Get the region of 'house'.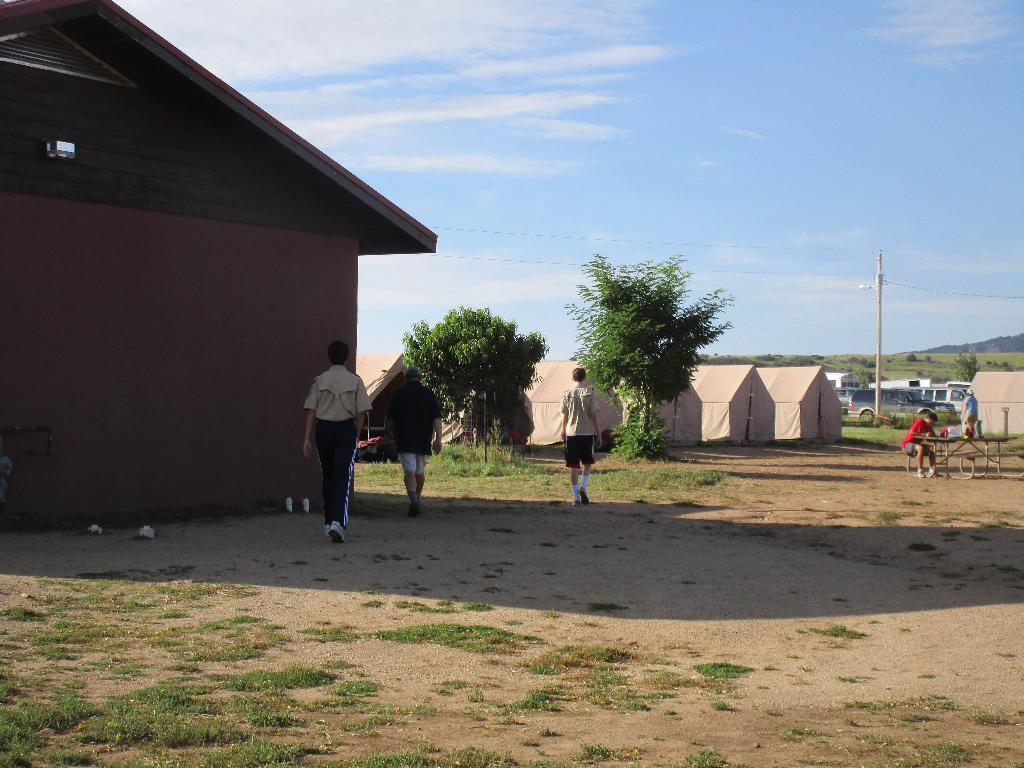
635:372:699:447.
